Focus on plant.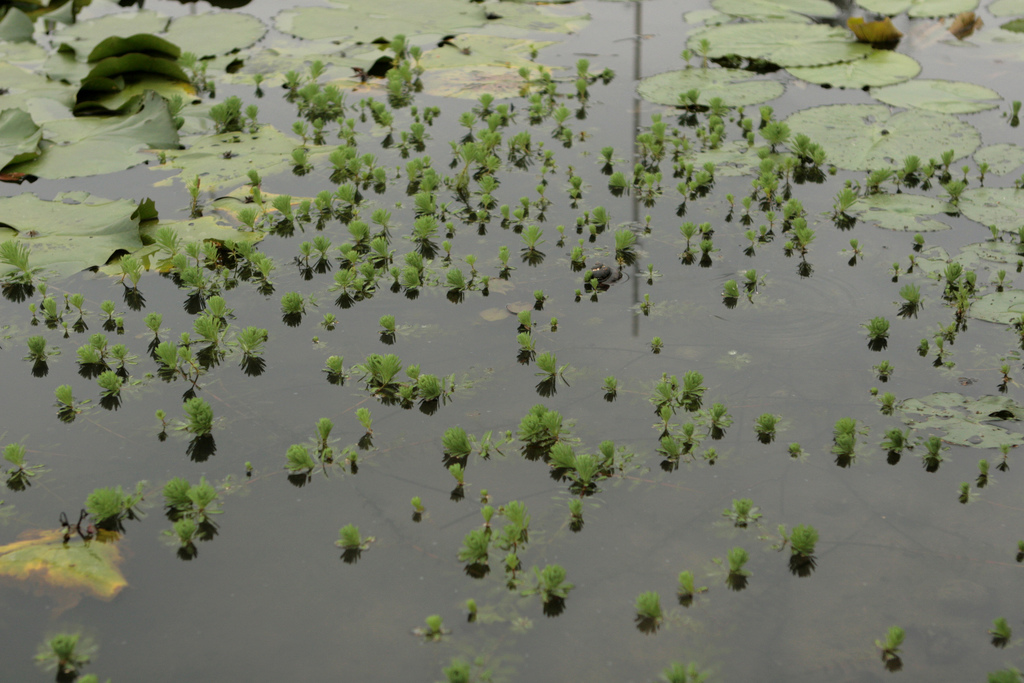
Focused at 410/115/428/142.
